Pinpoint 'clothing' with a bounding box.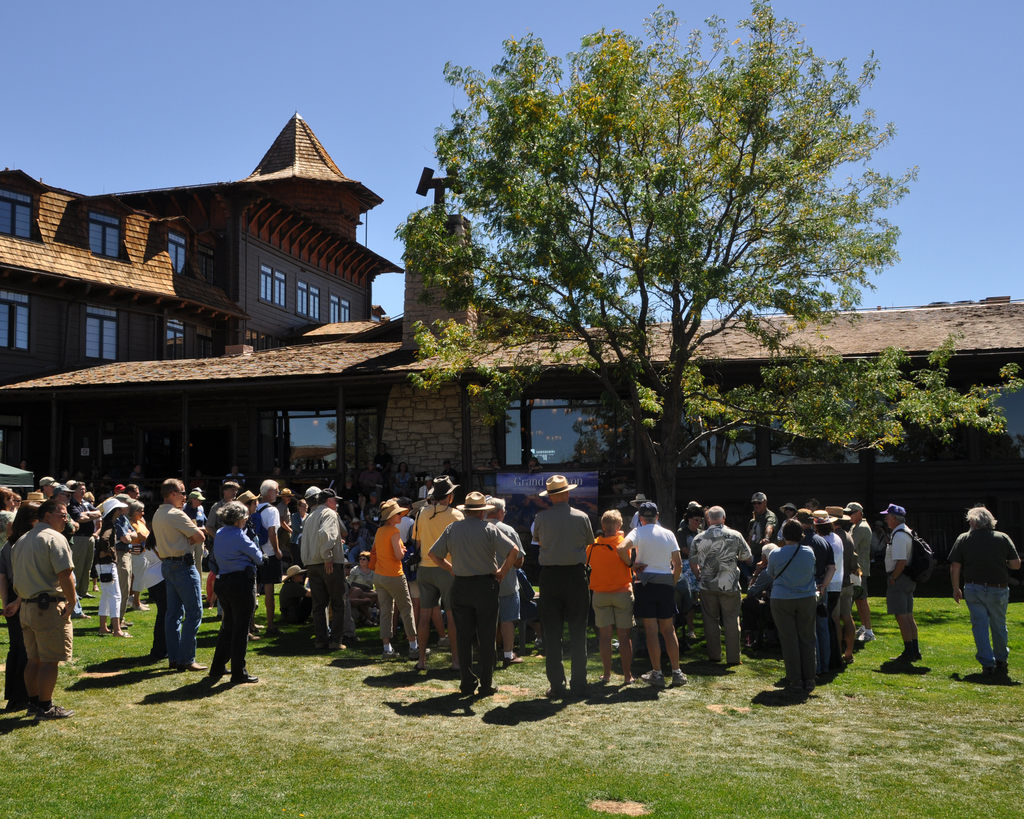
bbox=[949, 521, 1020, 665].
